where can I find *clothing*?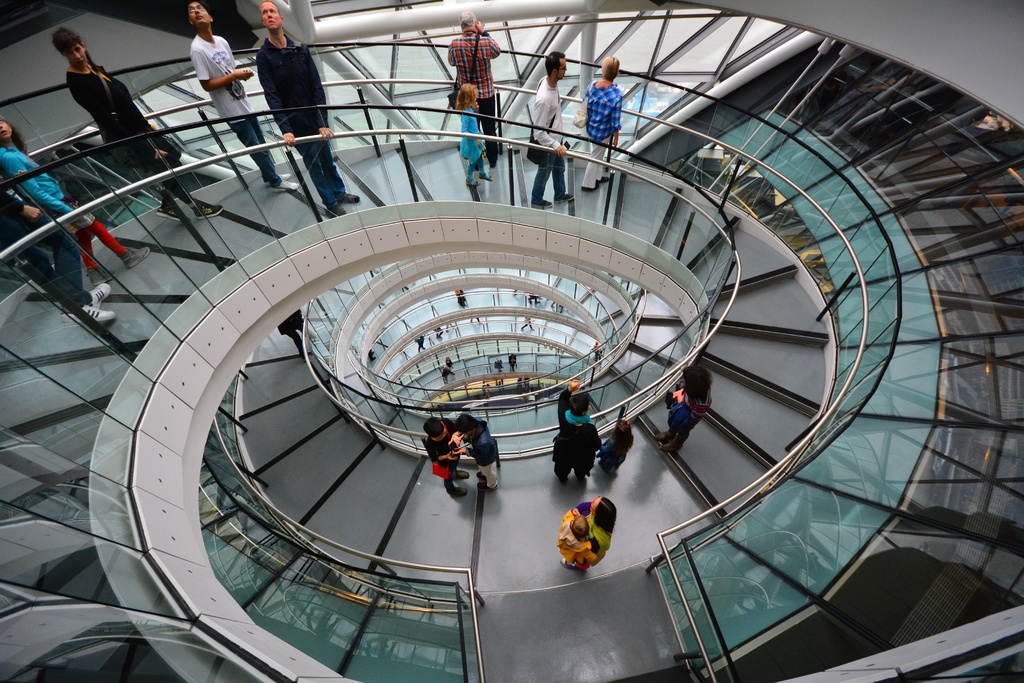
You can find it at [666,395,714,452].
